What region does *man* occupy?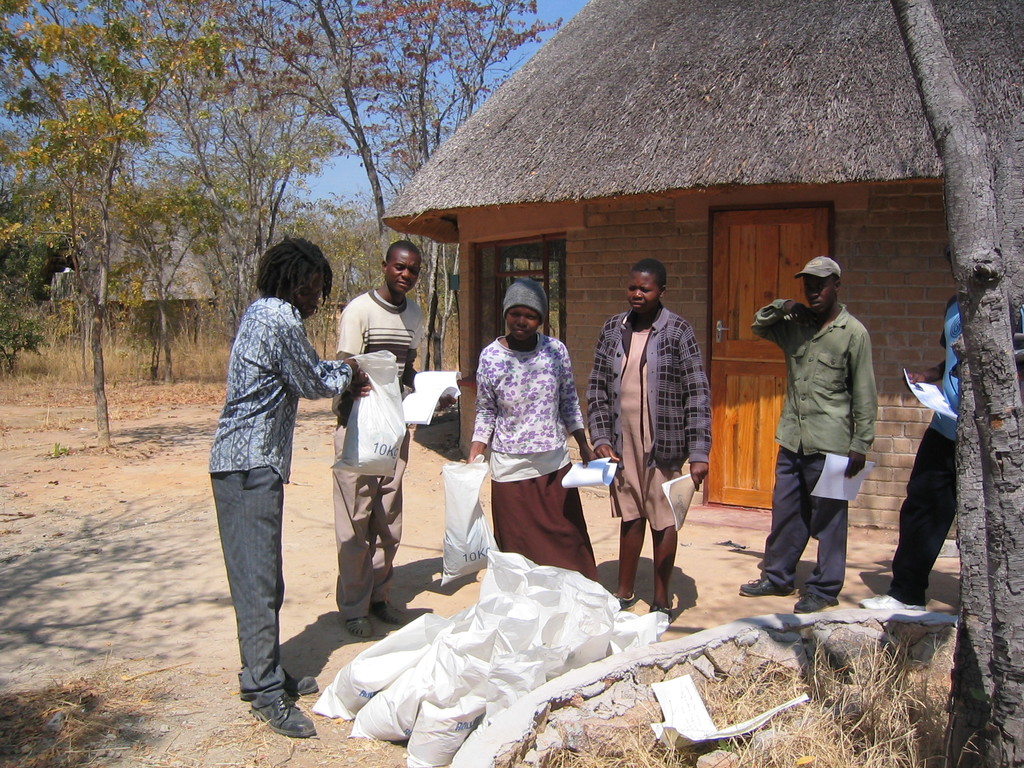
328 241 460 639.
